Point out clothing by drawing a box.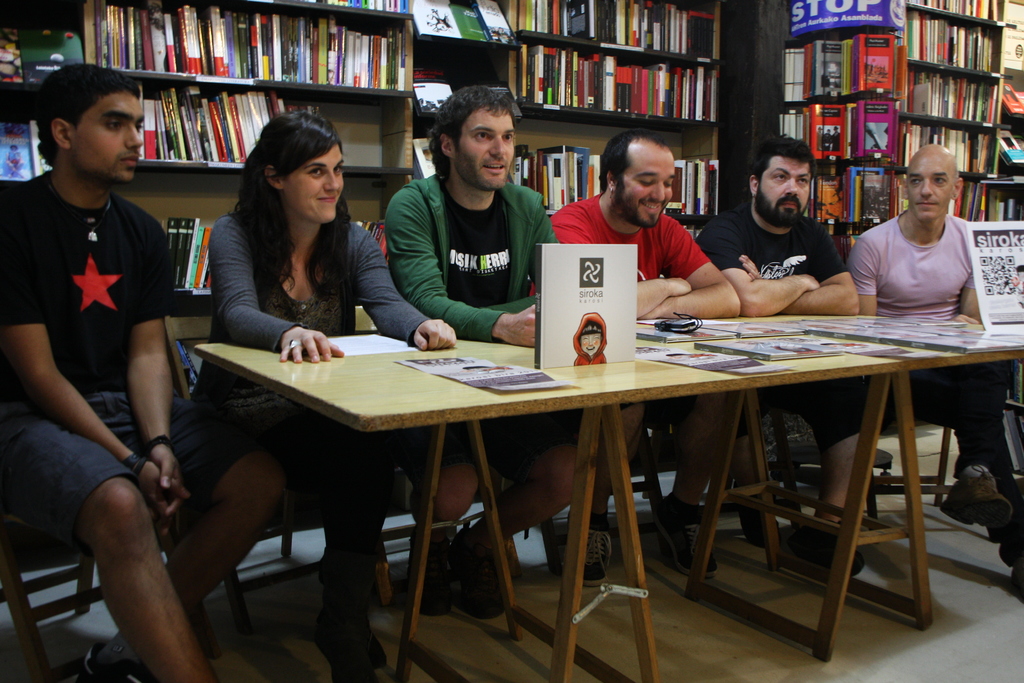
l=0, t=167, r=253, b=557.
